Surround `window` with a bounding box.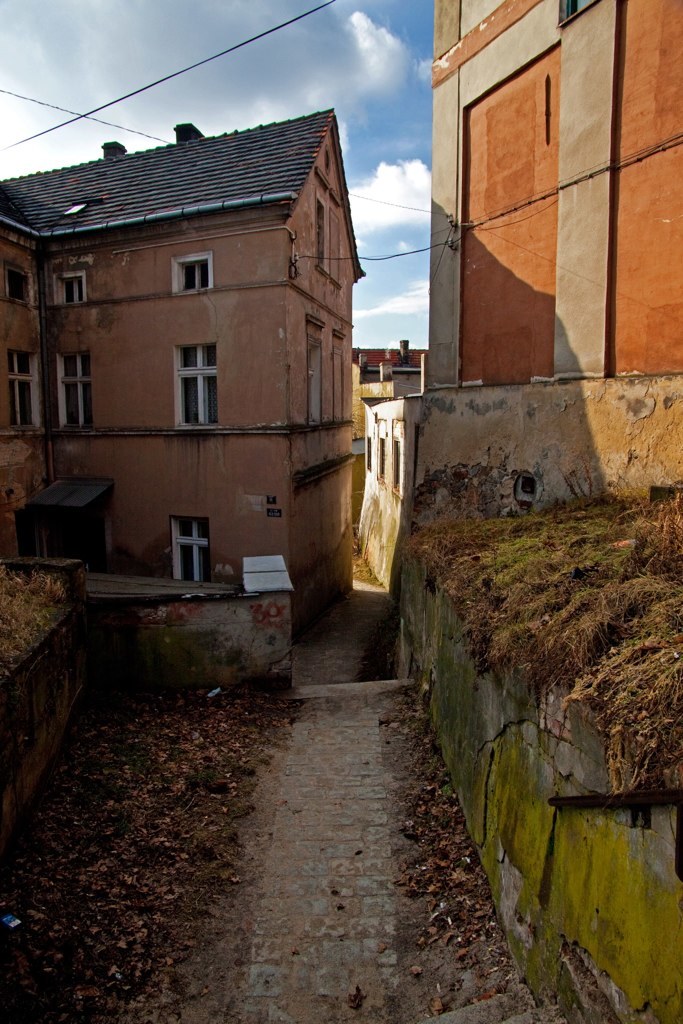
box(172, 252, 213, 288).
